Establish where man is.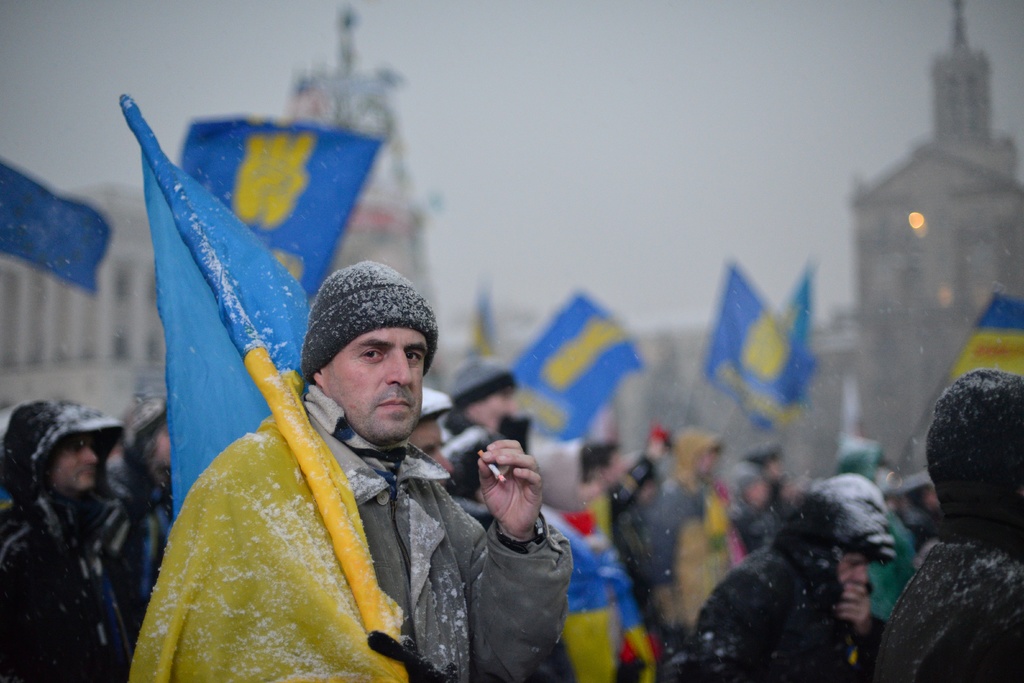
Established at (x1=1, y1=397, x2=163, y2=682).
